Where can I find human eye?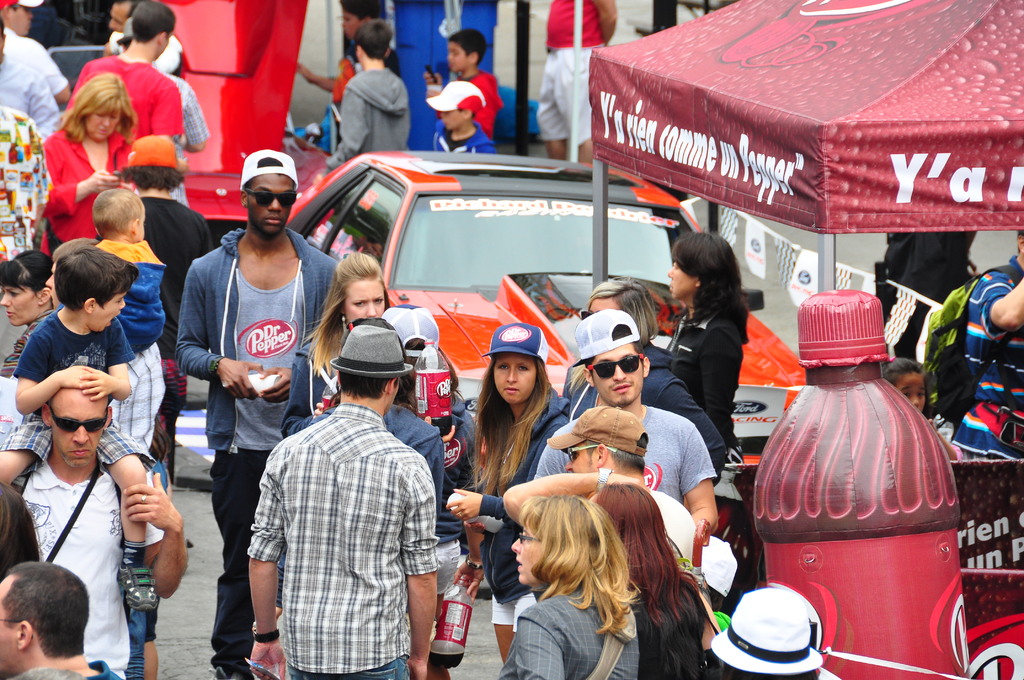
You can find it at bbox=[516, 364, 531, 375].
